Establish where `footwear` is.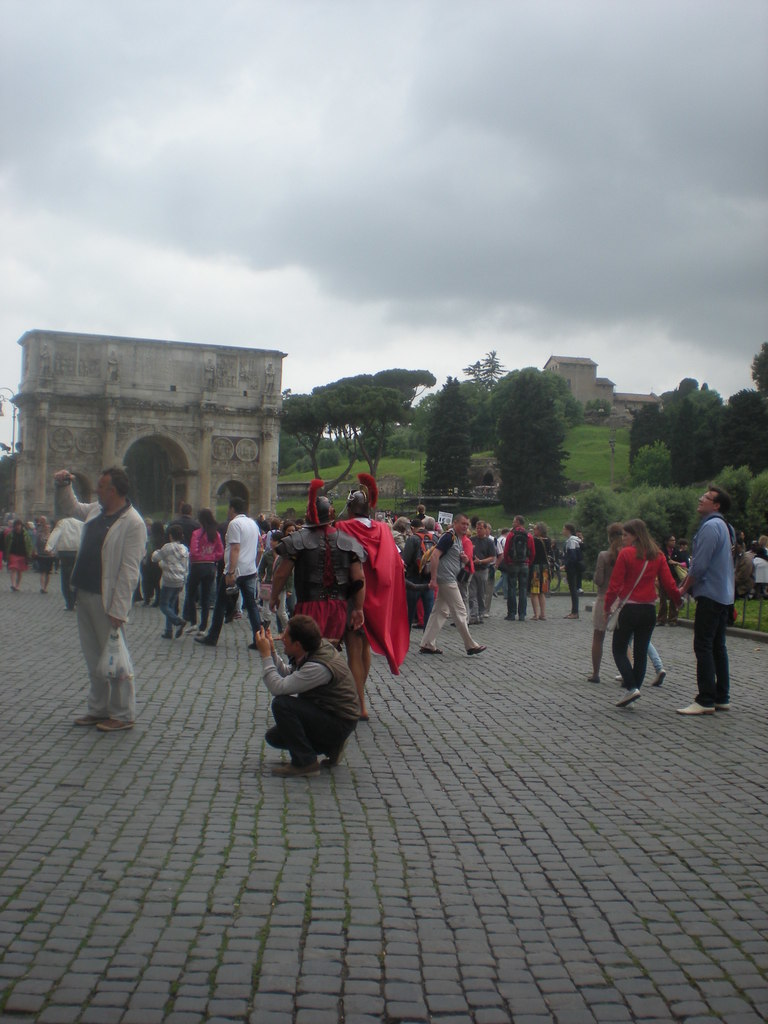
Established at [711,699,730,708].
